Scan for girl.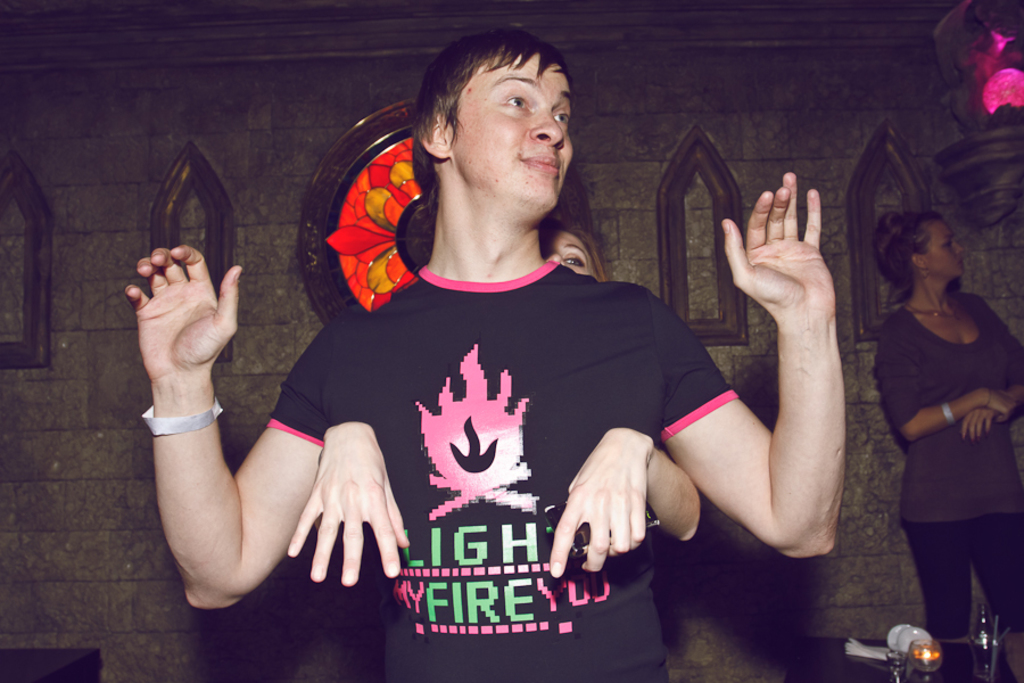
Scan result: Rect(282, 214, 697, 591).
